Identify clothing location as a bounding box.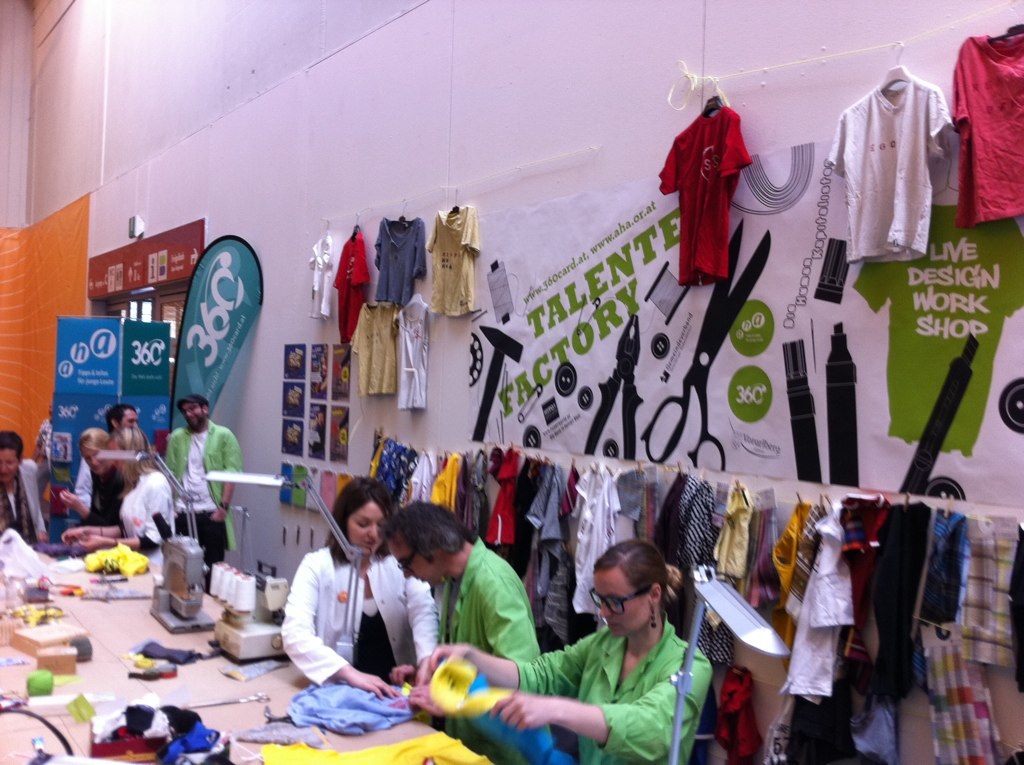
pyautogui.locateOnScreen(736, 490, 776, 611).
